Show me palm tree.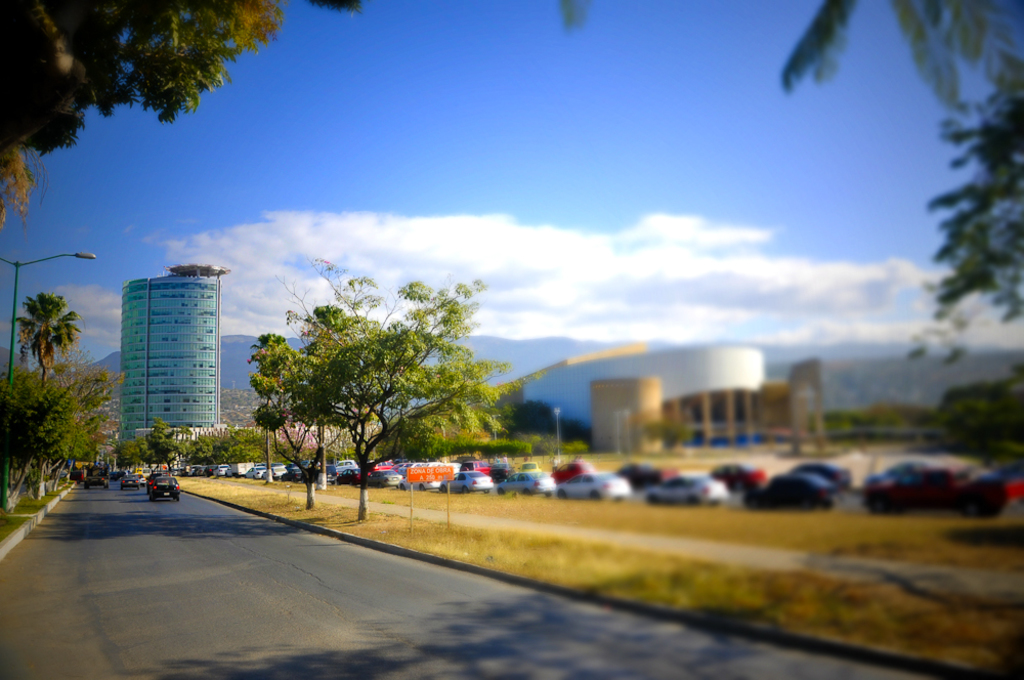
palm tree is here: locate(12, 294, 69, 394).
